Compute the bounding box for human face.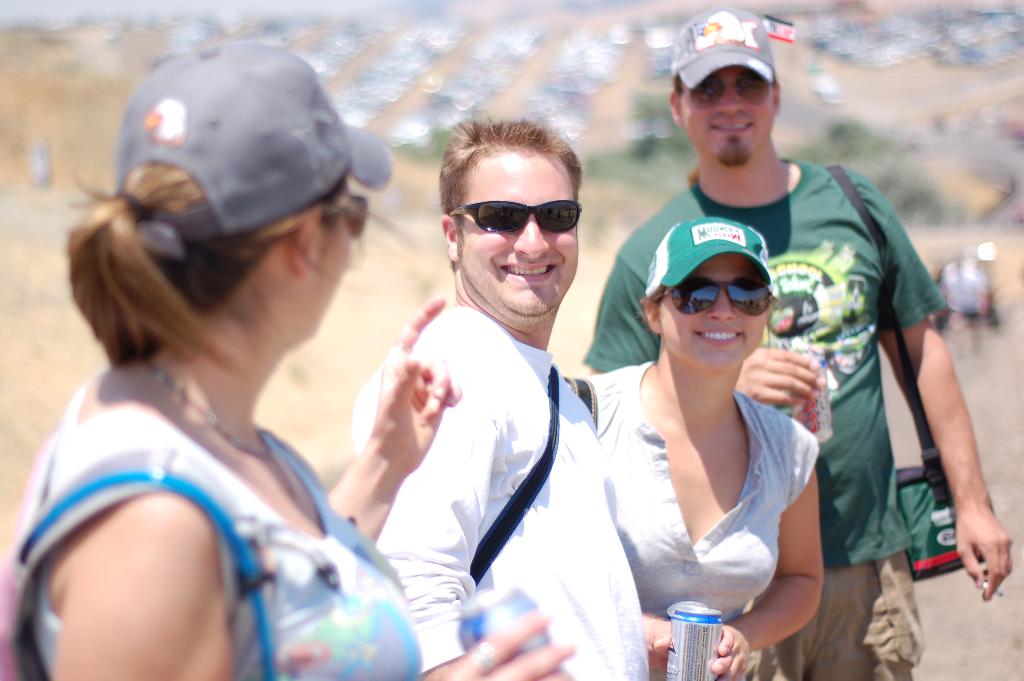
detection(660, 250, 774, 372).
